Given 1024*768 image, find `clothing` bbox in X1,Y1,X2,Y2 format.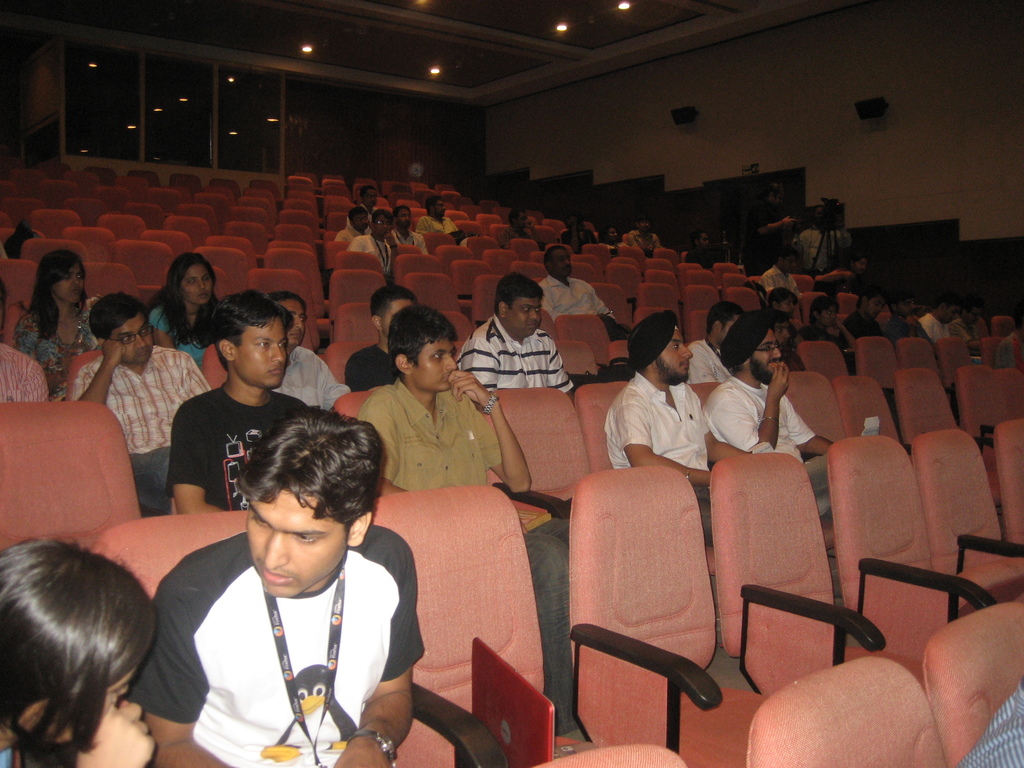
71,338,215,497.
